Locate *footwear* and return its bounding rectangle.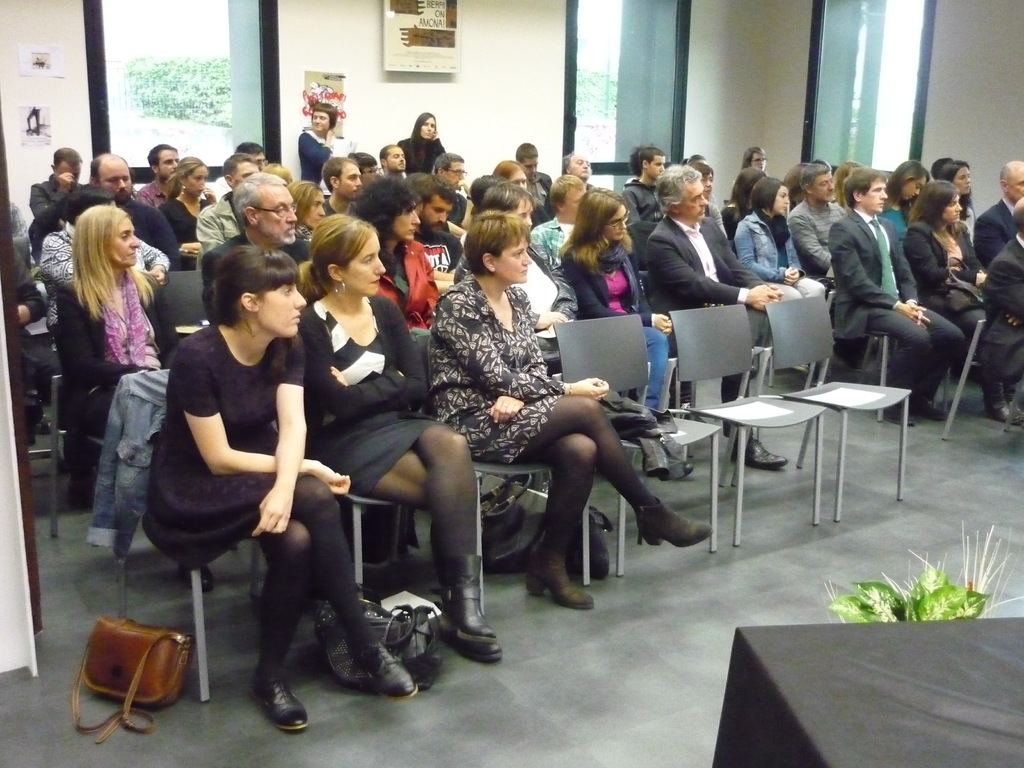
[left=920, top=397, right=948, bottom=419].
